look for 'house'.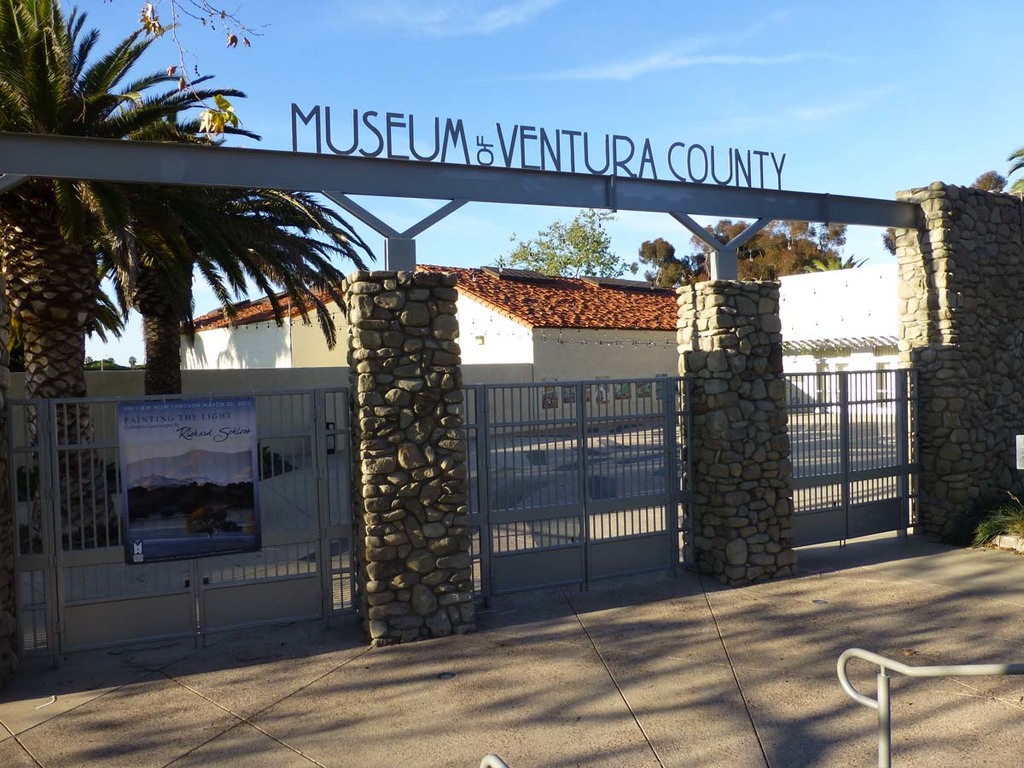
Found: BBox(177, 256, 688, 438).
